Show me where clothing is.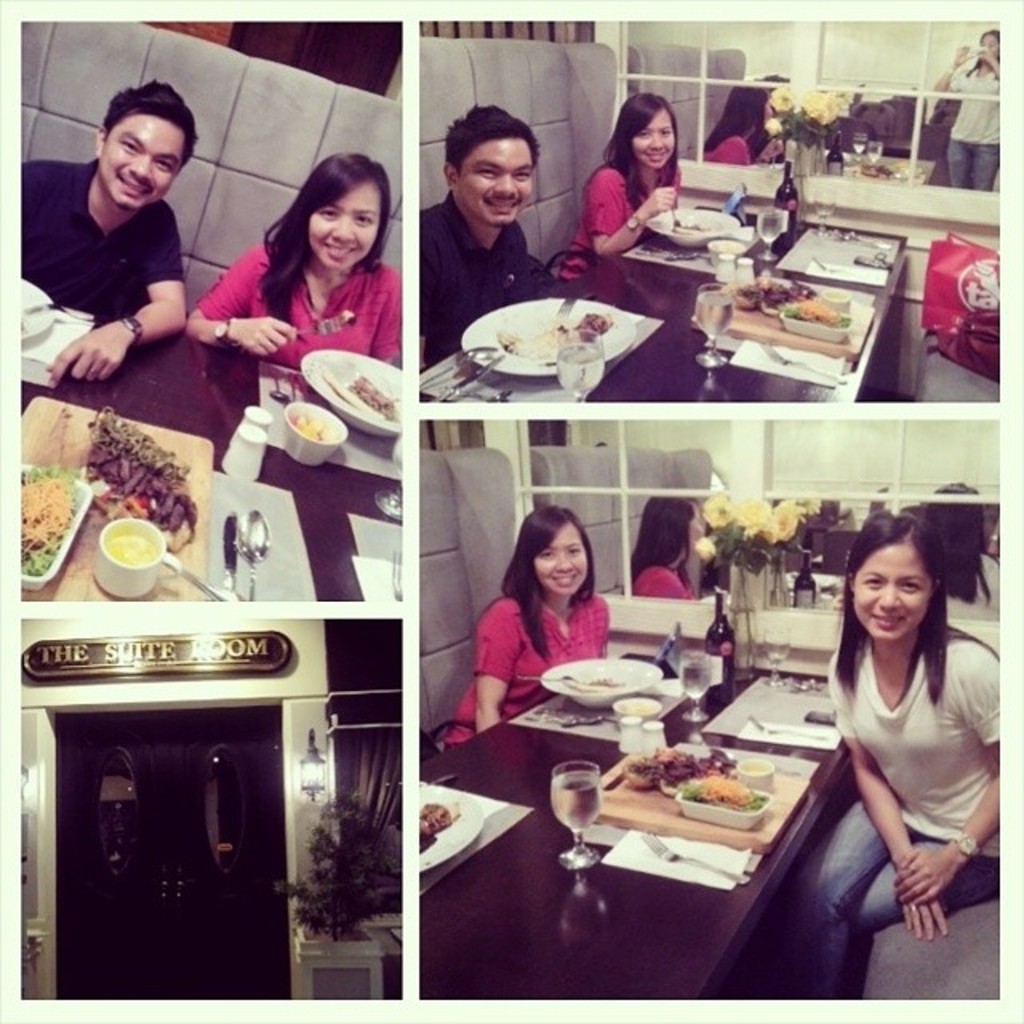
clothing is at <box>810,597,1005,926</box>.
